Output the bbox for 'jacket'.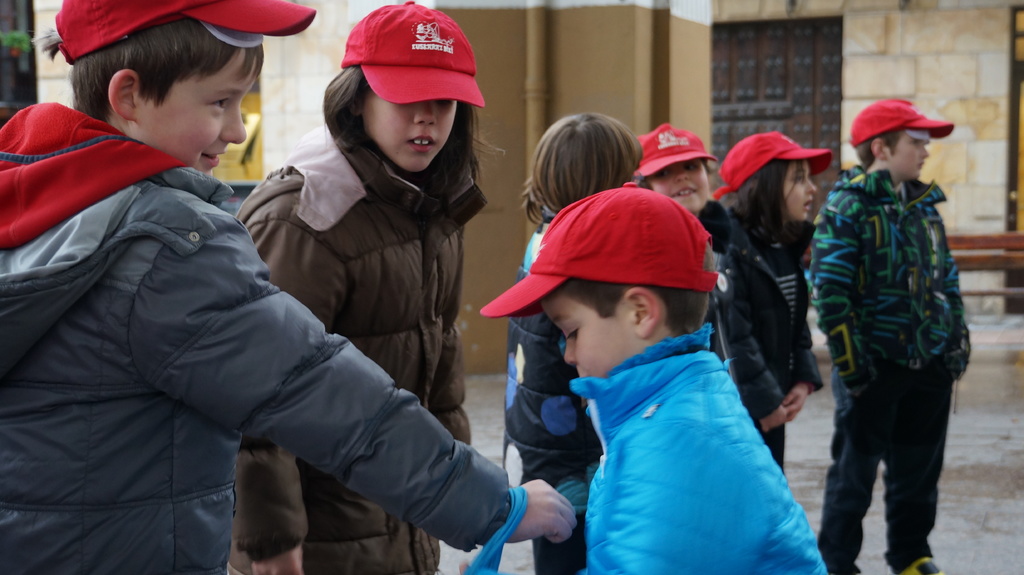
810 160 996 398.
